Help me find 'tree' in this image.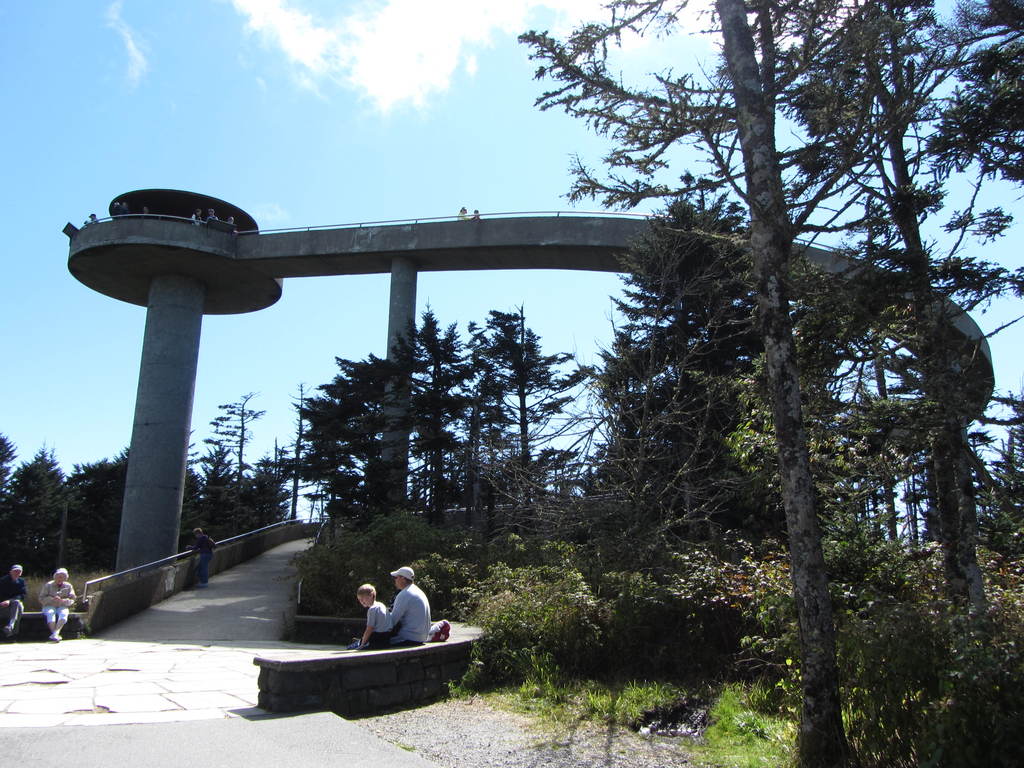
Found it: crop(303, 307, 595, 499).
